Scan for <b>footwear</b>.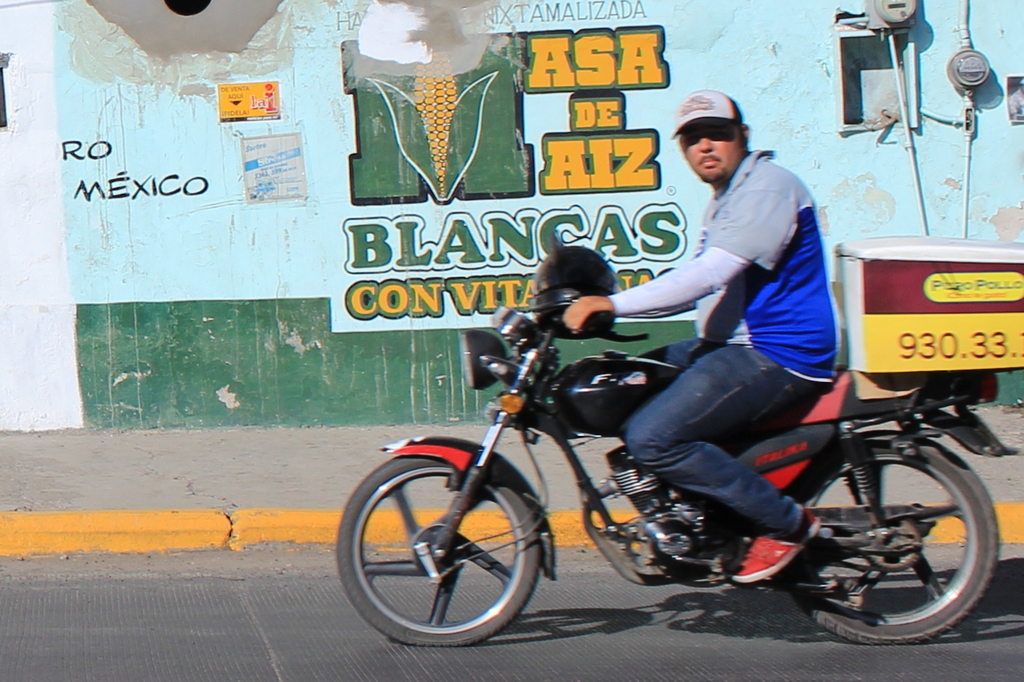
Scan result: bbox(737, 504, 822, 577).
